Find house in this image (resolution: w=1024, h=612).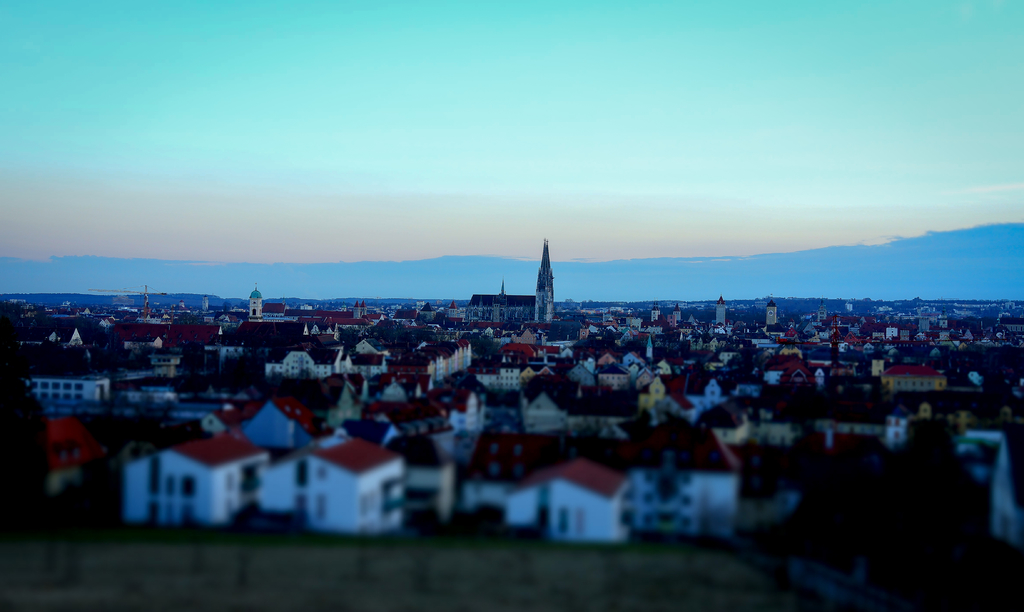
l=9, t=320, r=86, b=354.
